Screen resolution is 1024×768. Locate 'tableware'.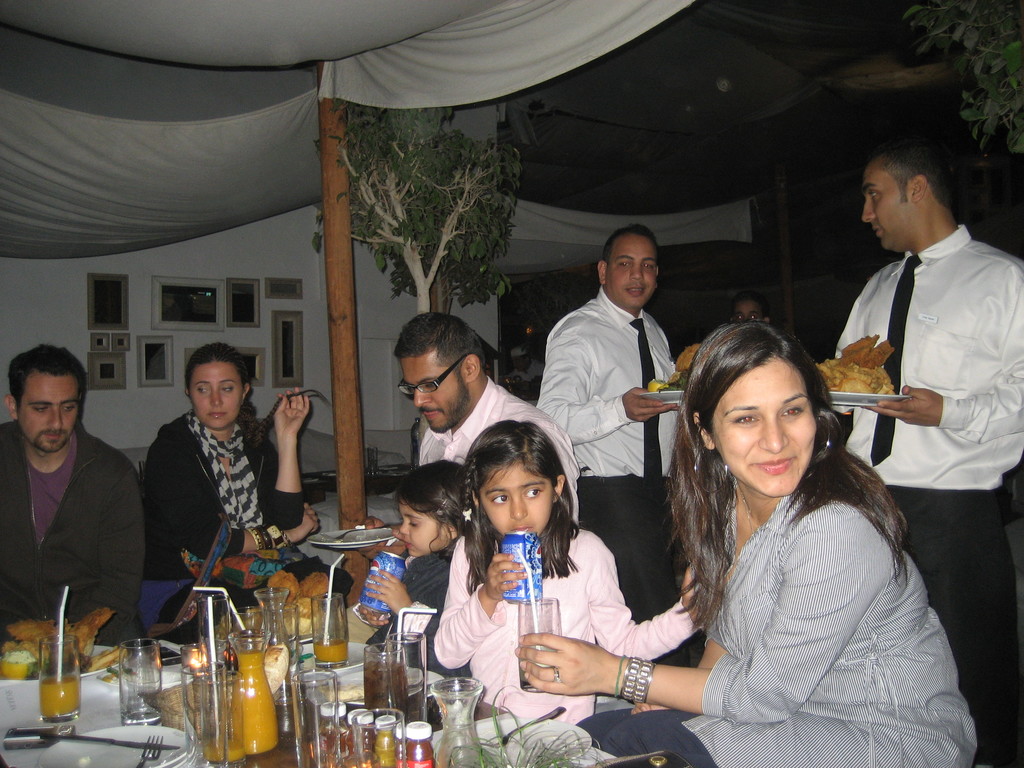
[left=192, top=664, right=245, bottom=767].
